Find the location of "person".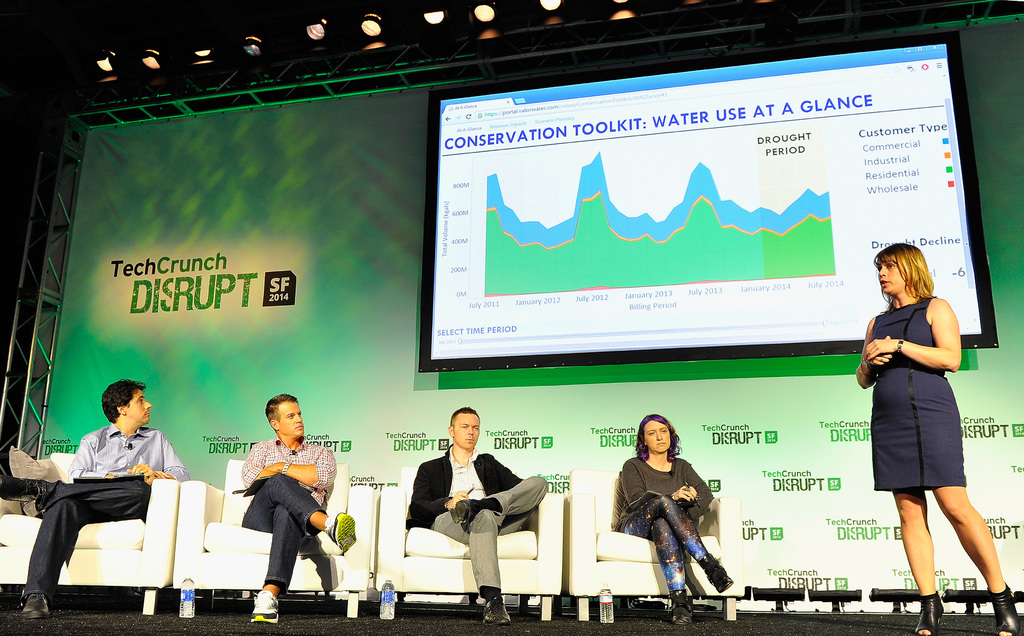
Location: 18:372:183:624.
